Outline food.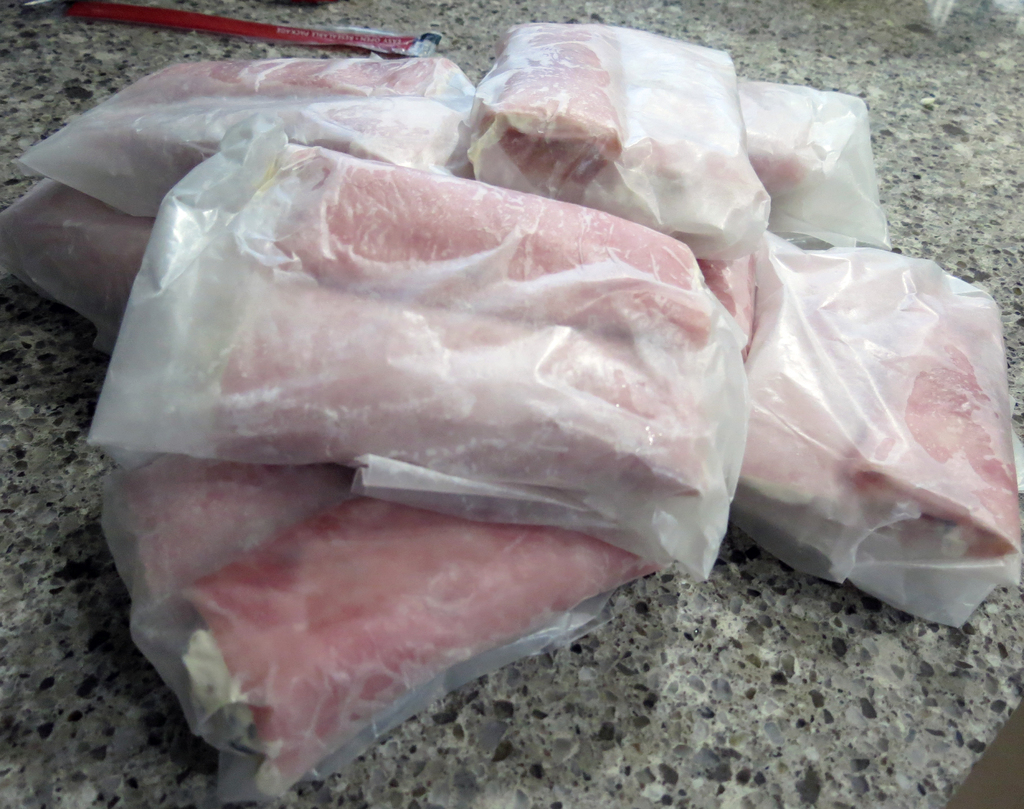
Outline: {"x1": 183, "y1": 497, "x2": 642, "y2": 771}.
